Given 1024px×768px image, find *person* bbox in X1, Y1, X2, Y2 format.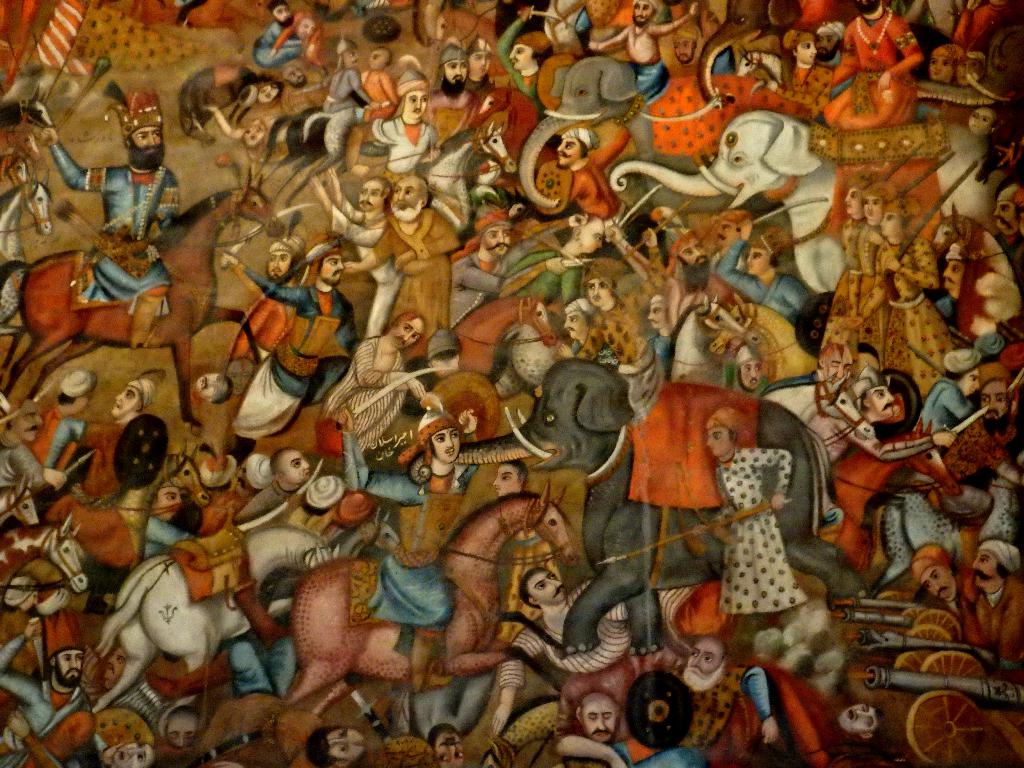
479, 452, 564, 630.
